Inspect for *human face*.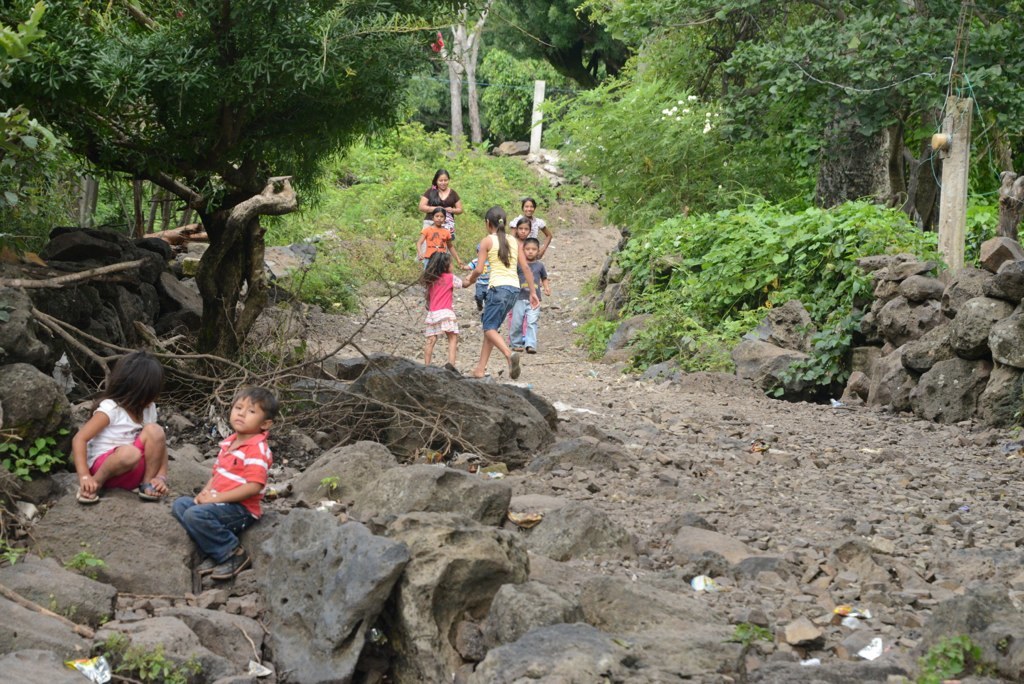
Inspection: box=[523, 241, 538, 260].
